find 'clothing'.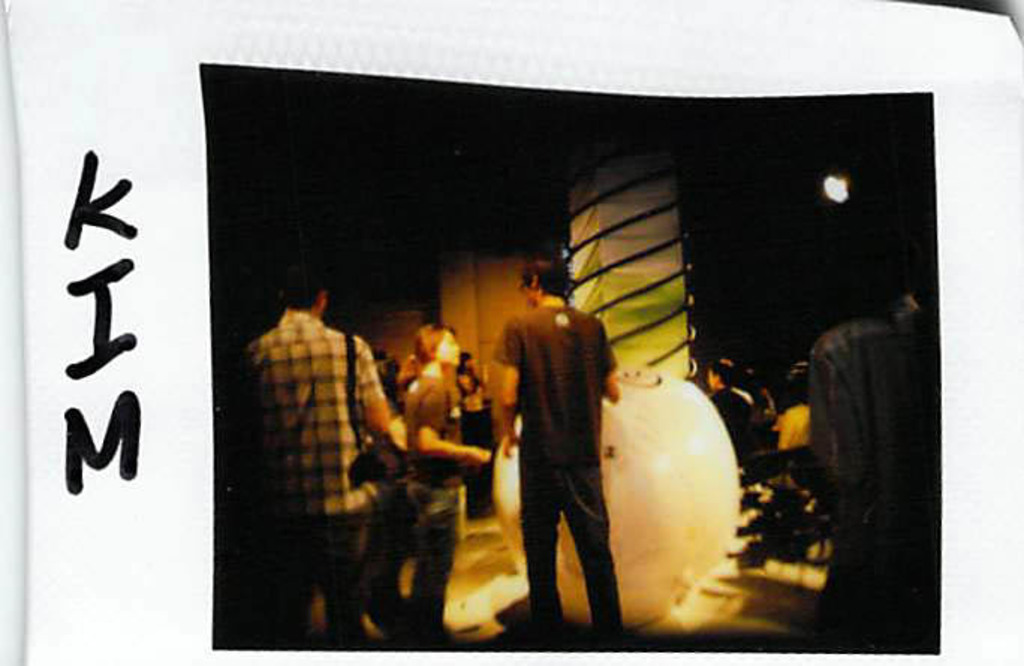
box(240, 304, 380, 647).
